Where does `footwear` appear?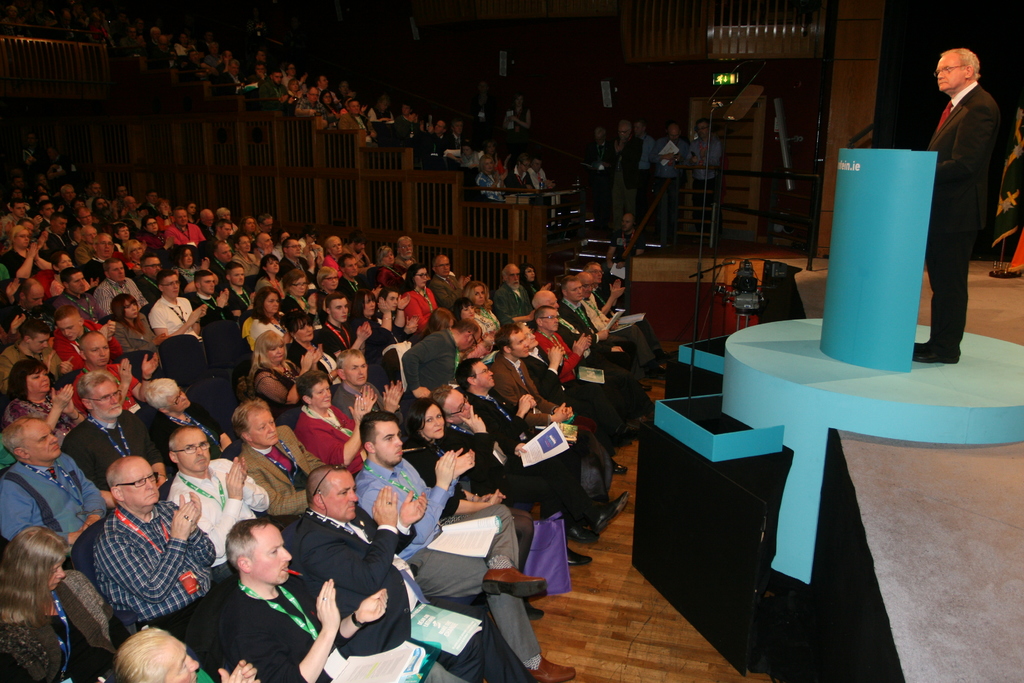
Appears at x1=605, y1=421, x2=630, y2=447.
